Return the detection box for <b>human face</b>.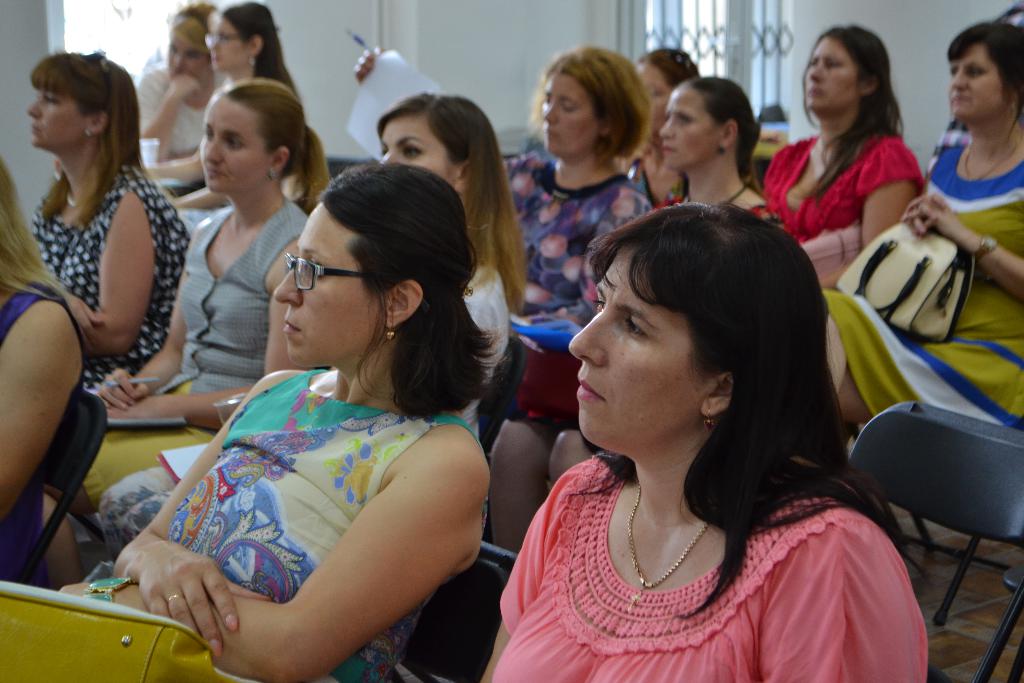
{"left": 565, "top": 254, "right": 705, "bottom": 447}.
